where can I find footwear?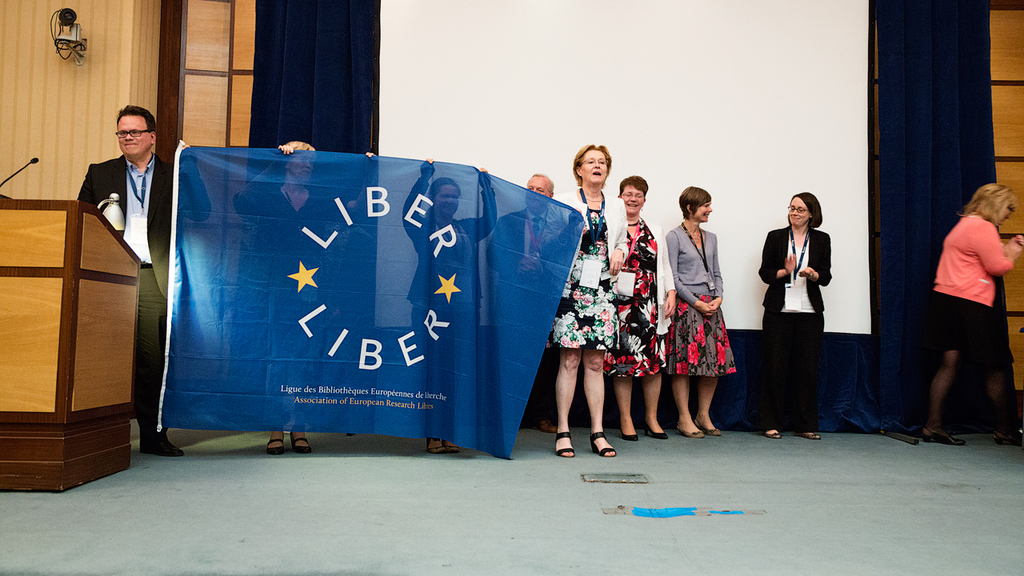
You can find it at bbox(446, 437, 457, 451).
